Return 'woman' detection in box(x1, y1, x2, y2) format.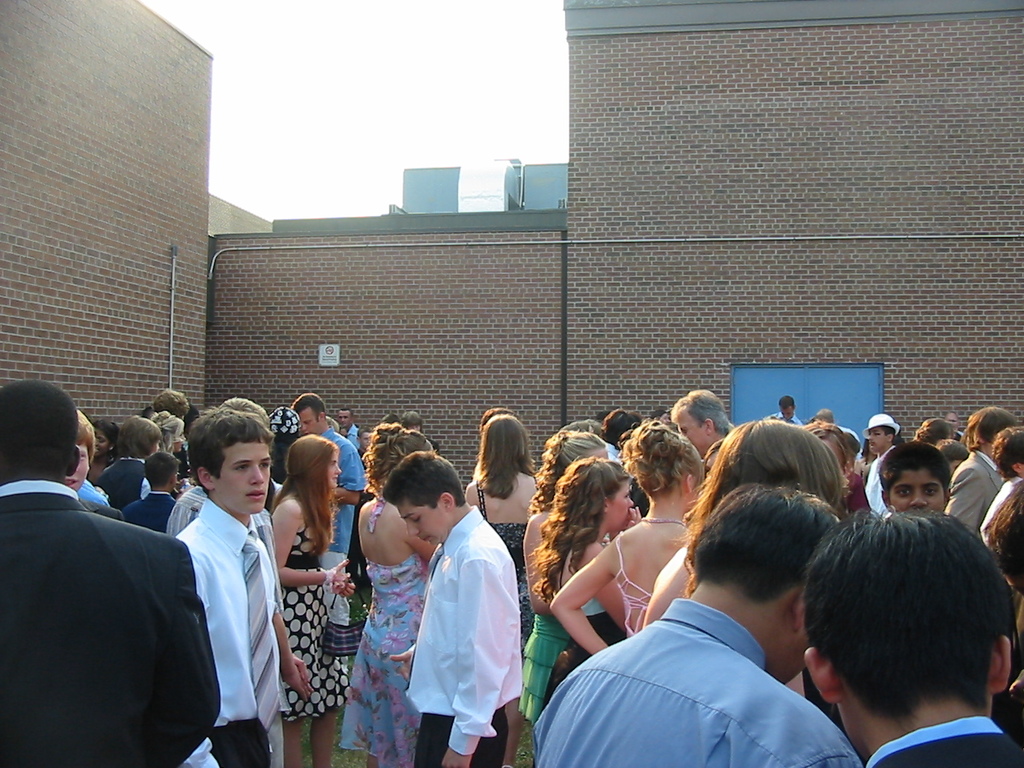
box(145, 414, 206, 514).
